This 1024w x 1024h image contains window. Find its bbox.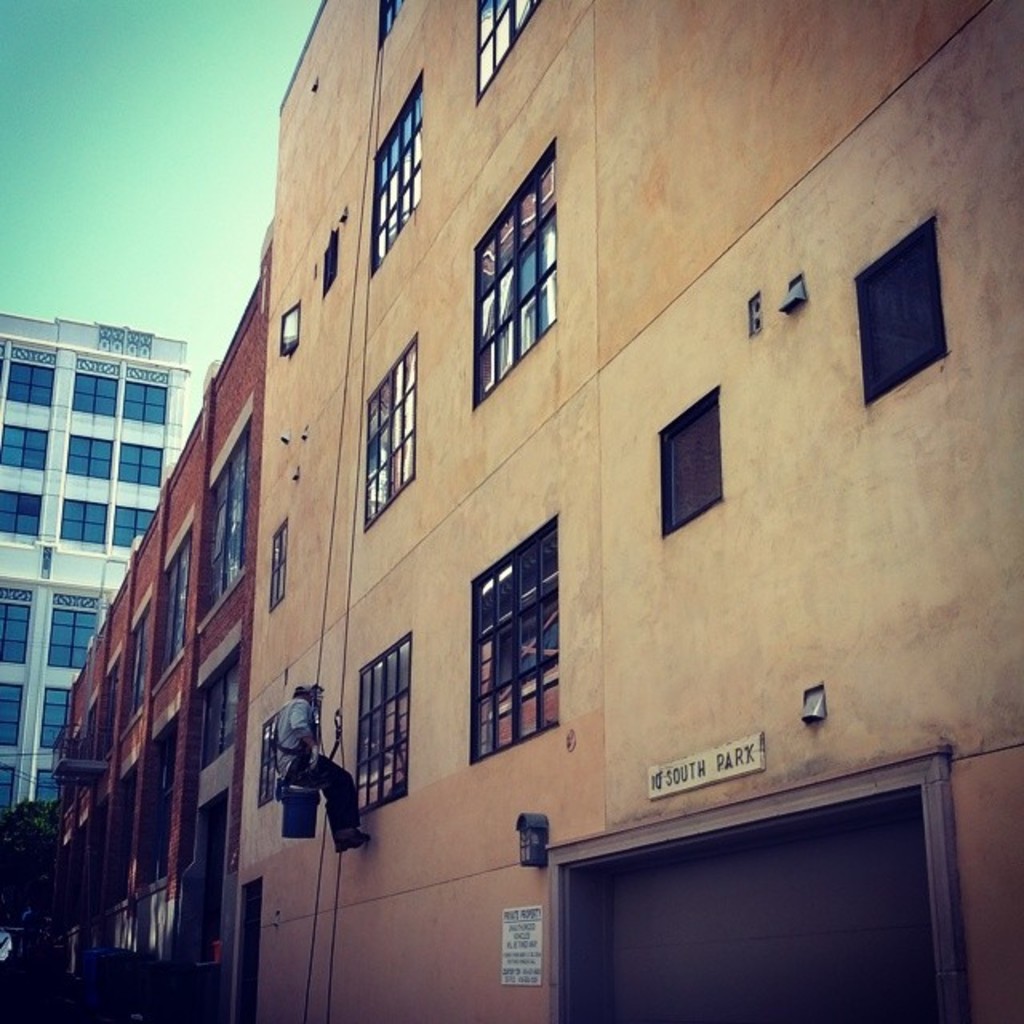
[474, 0, 544, 107].
